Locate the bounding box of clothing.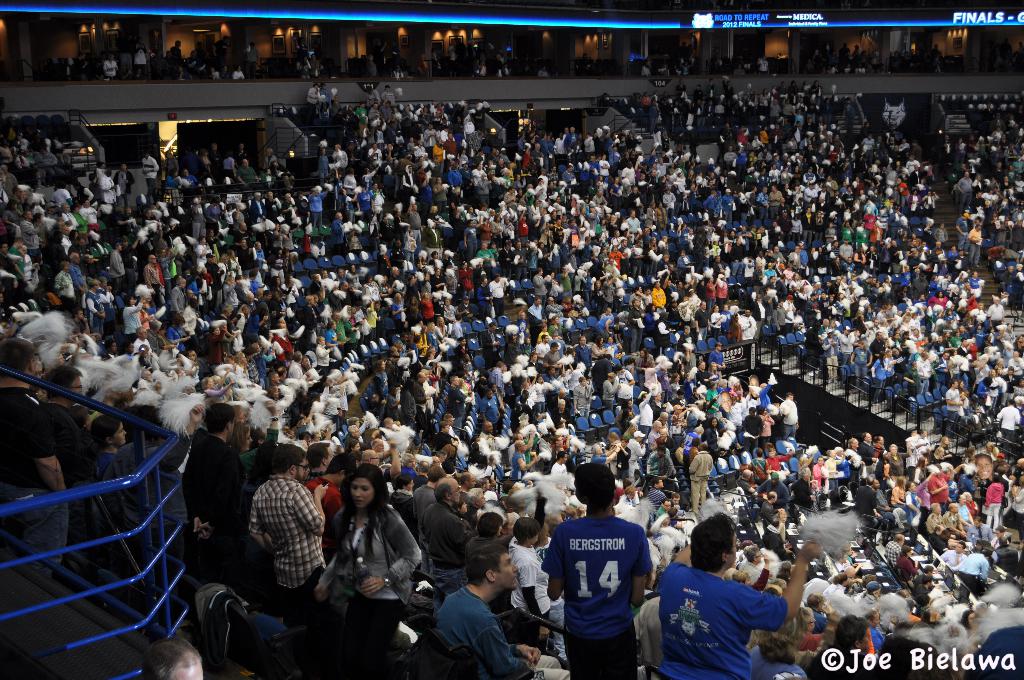
Bounding box: {"left": 794, "top": 475, "right": 813, "bottom": 505}.
